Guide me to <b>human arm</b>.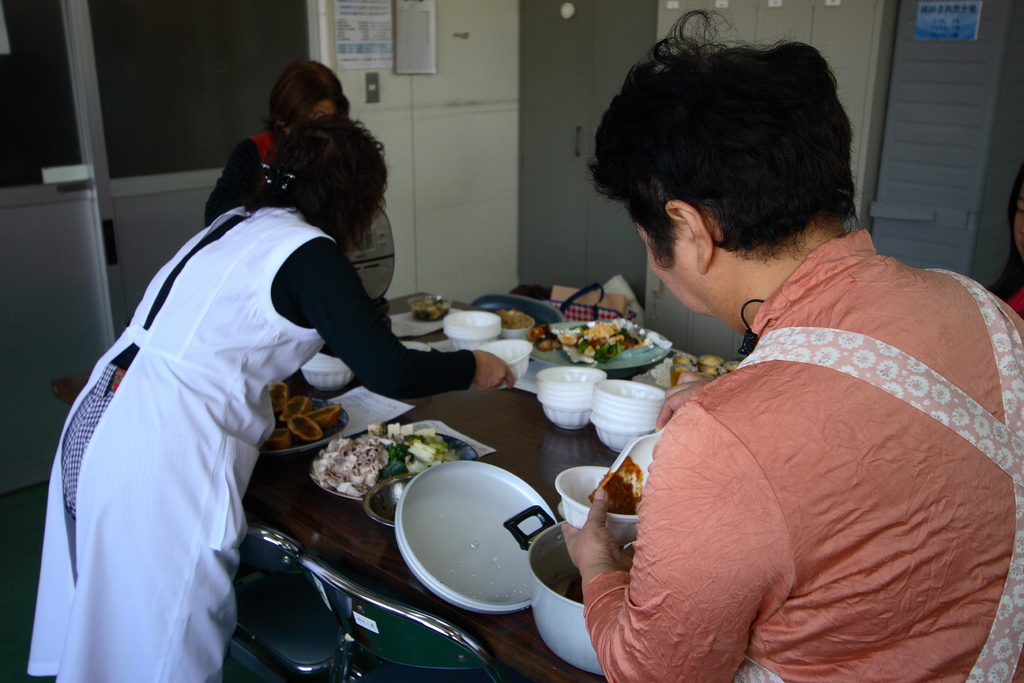
Guidance: {"x1": 554, "y1": 475, "x2": 790, "y2": 682}.
